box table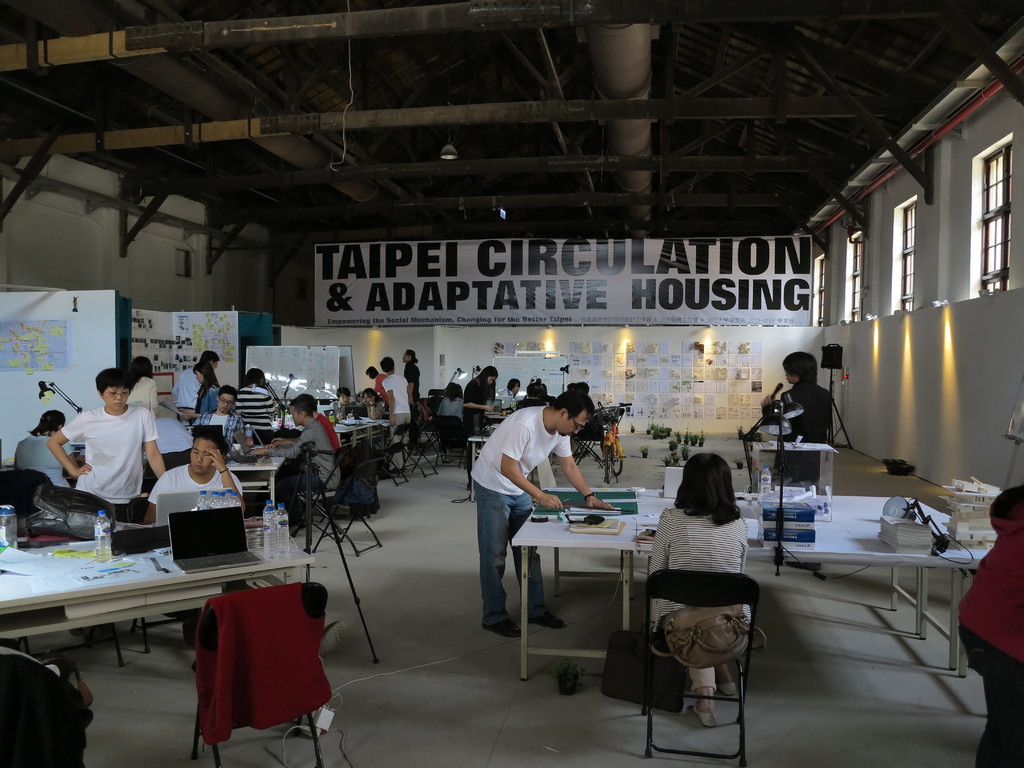
763:433:842:493
